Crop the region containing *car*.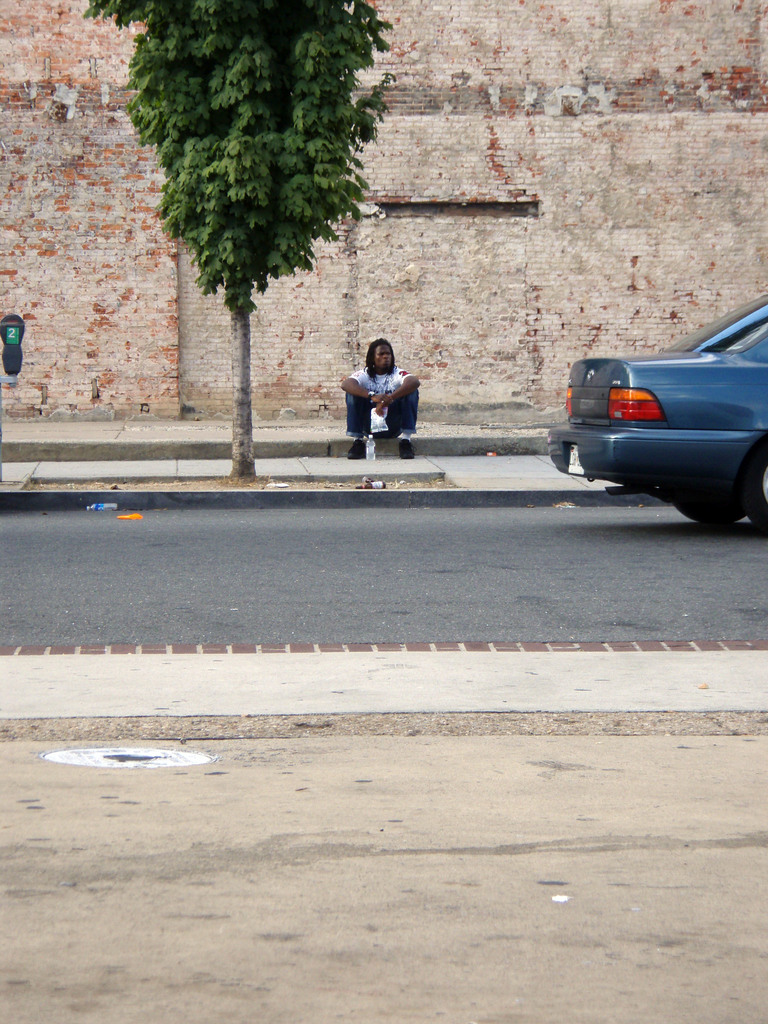
Crop region: bbox(547, 292, 767, 531).
